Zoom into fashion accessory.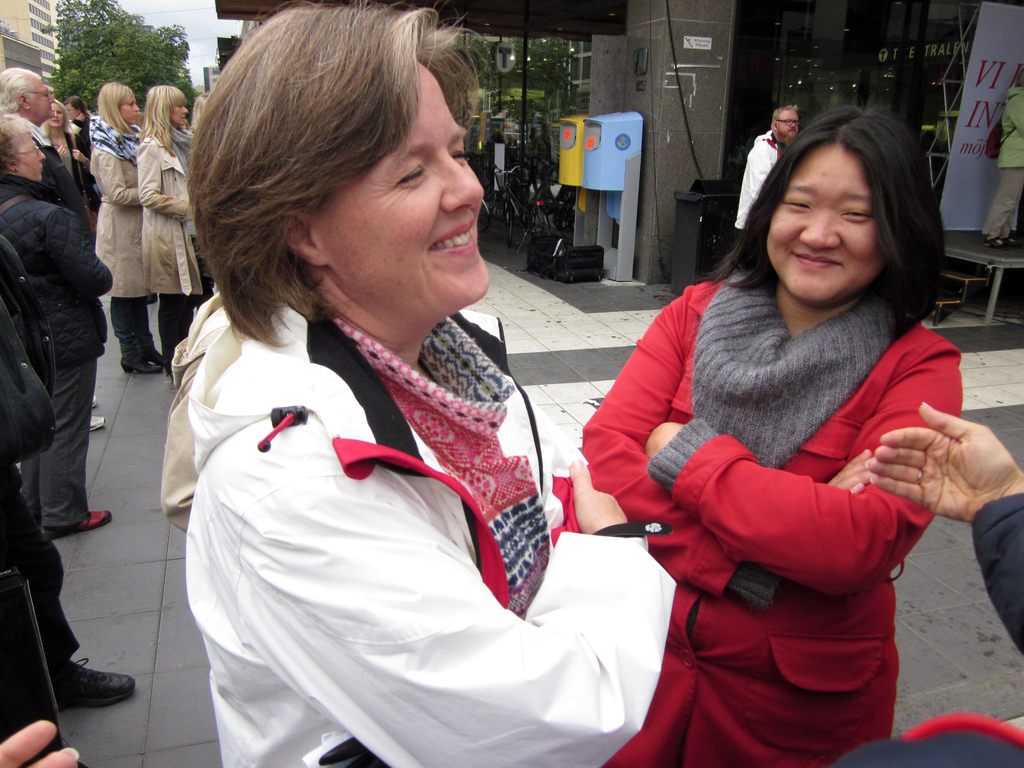
Zoom target: [50, 659, 137, 714].
